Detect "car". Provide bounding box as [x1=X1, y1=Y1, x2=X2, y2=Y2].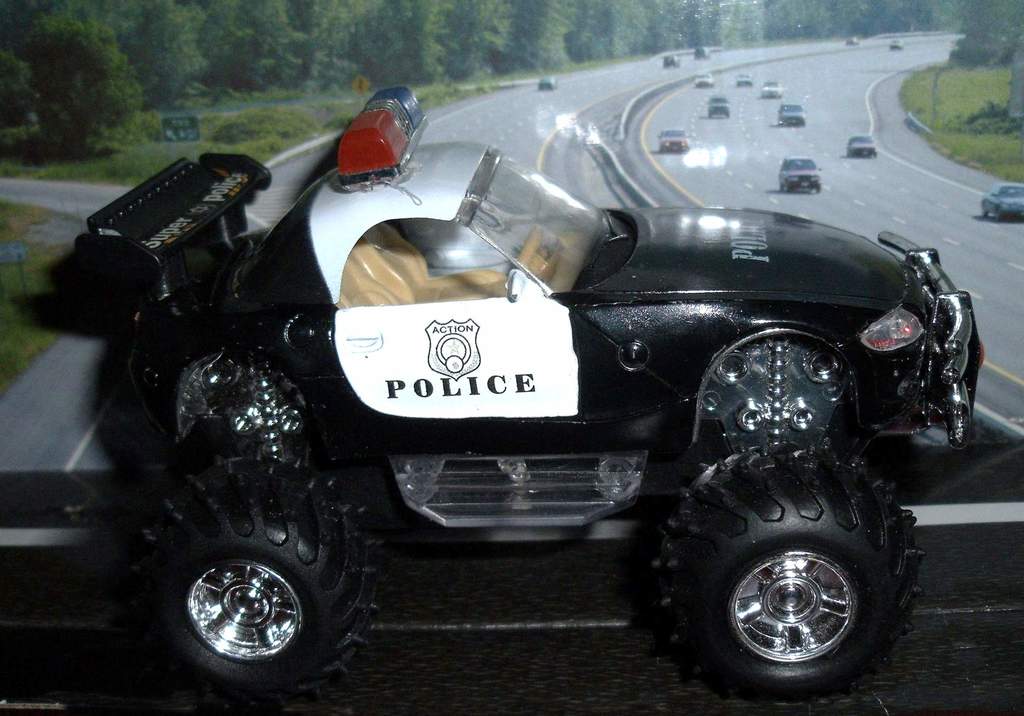
[x1=694, y1=73, x2=716, y2=89].
